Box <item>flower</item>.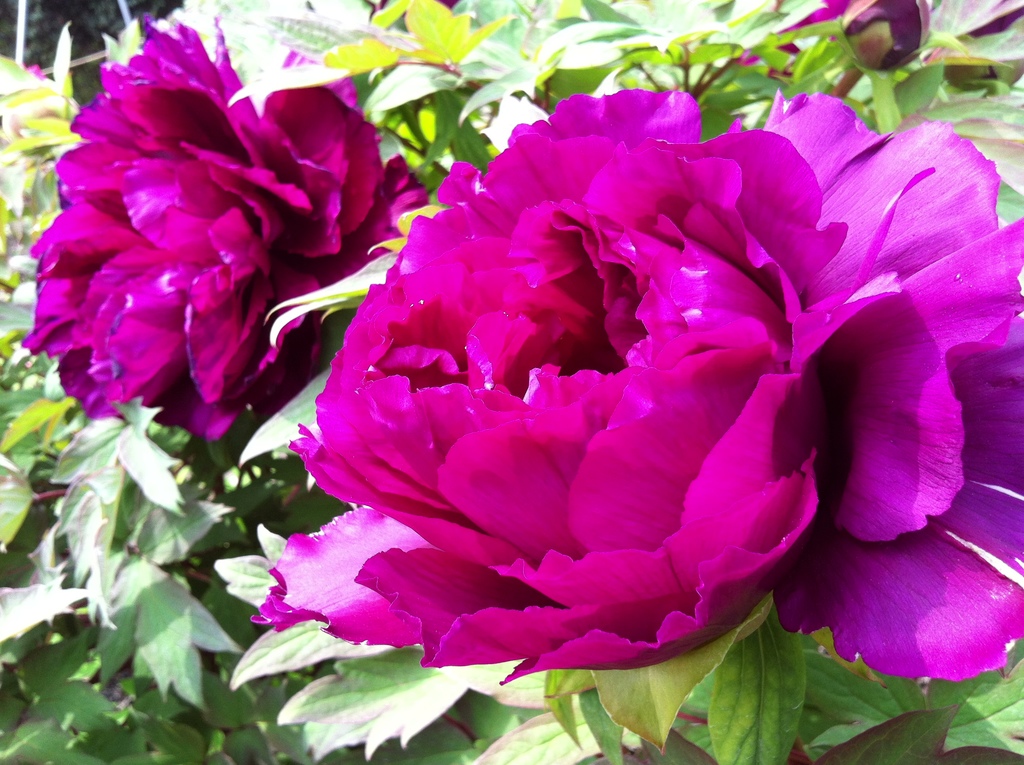
BBox(22, 15, 431, 451).
